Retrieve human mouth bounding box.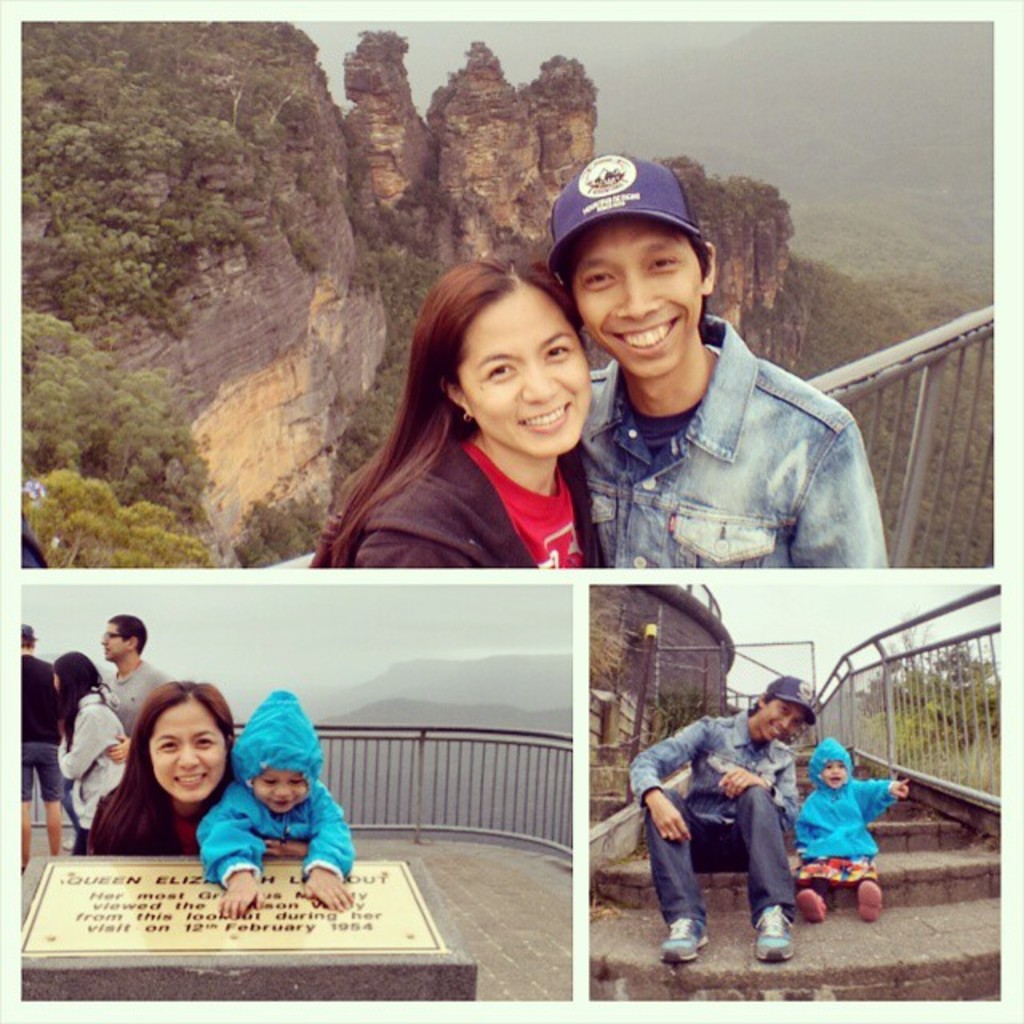
Bounding box: BBox(827, 784, 840, 786).
